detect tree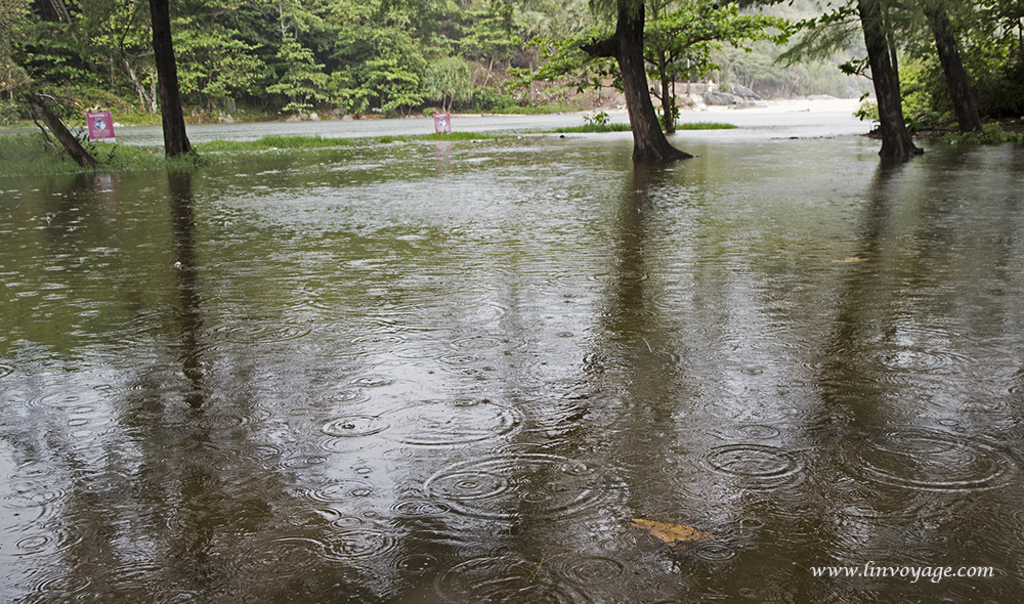
{"x1": 93, "y1": 0, "x2": 240, "y2": 168}
